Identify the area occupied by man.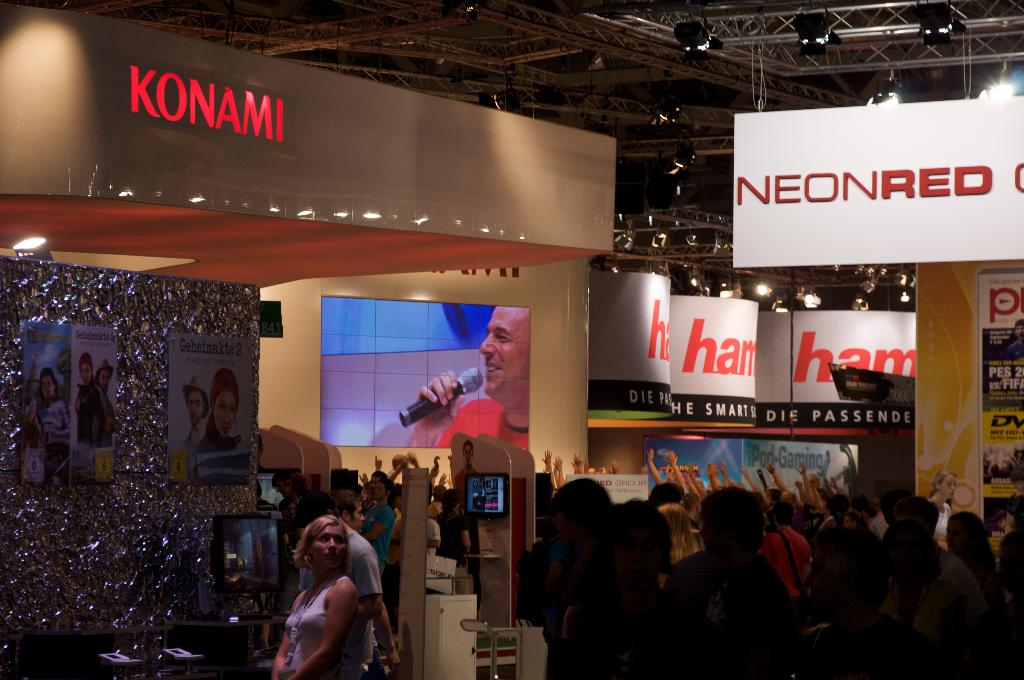
Area: x1=408 y1=306 x2=537 y2=450.
